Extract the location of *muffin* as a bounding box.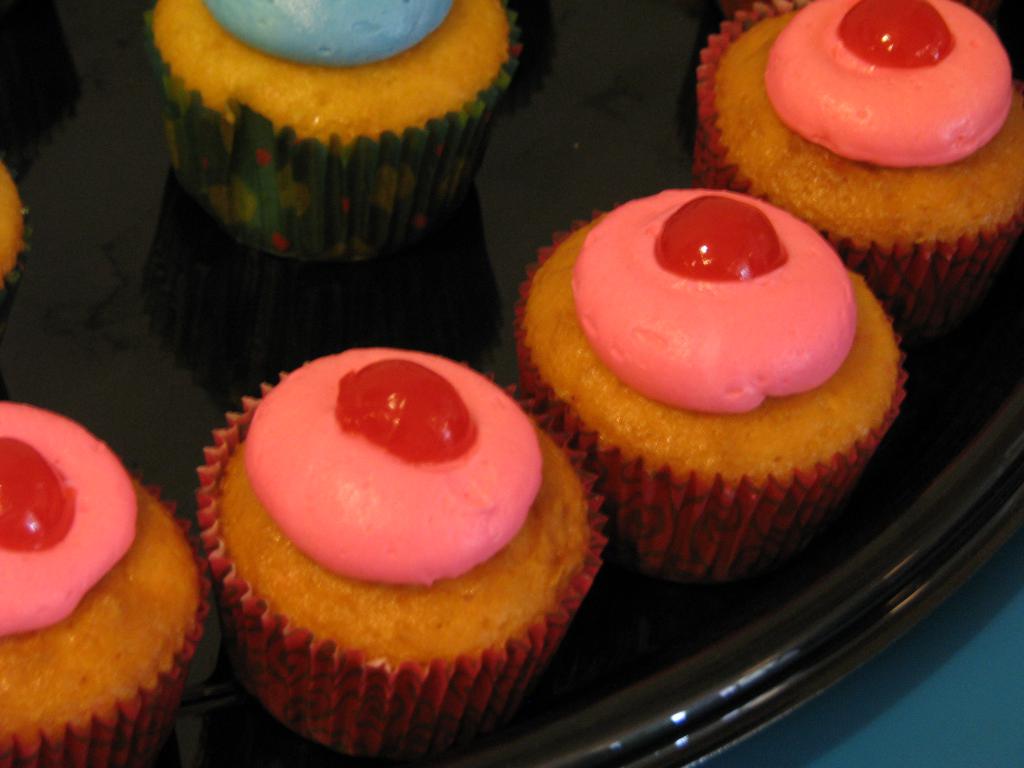
[0, 394, 207, 767].
